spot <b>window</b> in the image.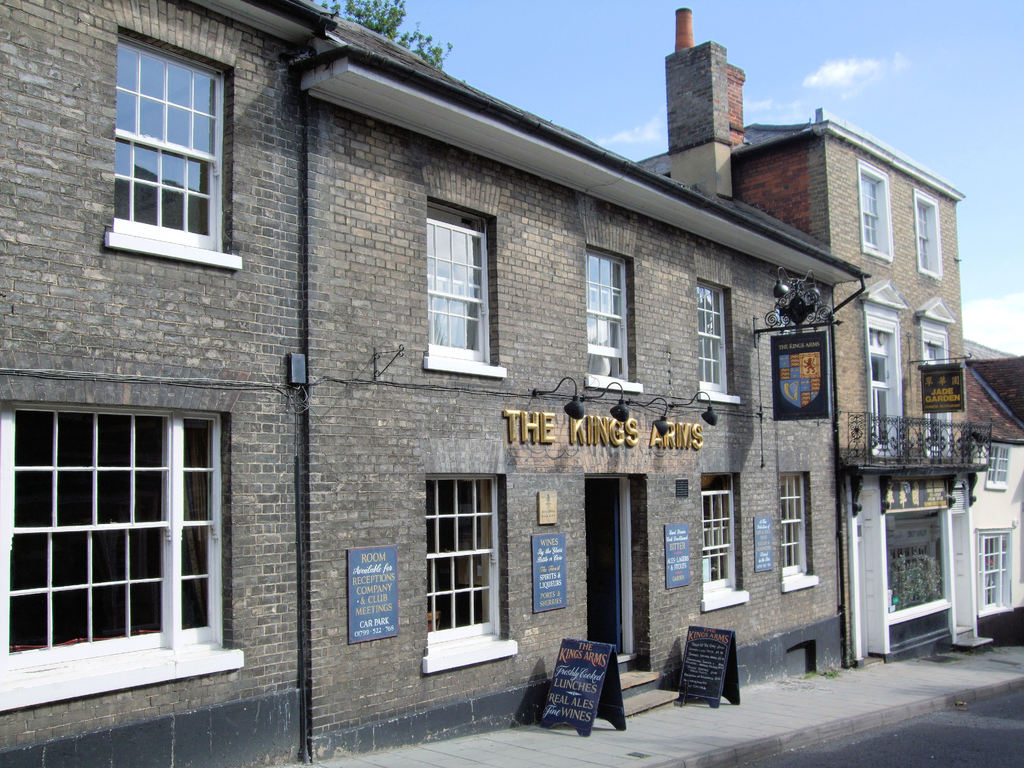
<b>window</b> found at 0 401 237 716.
